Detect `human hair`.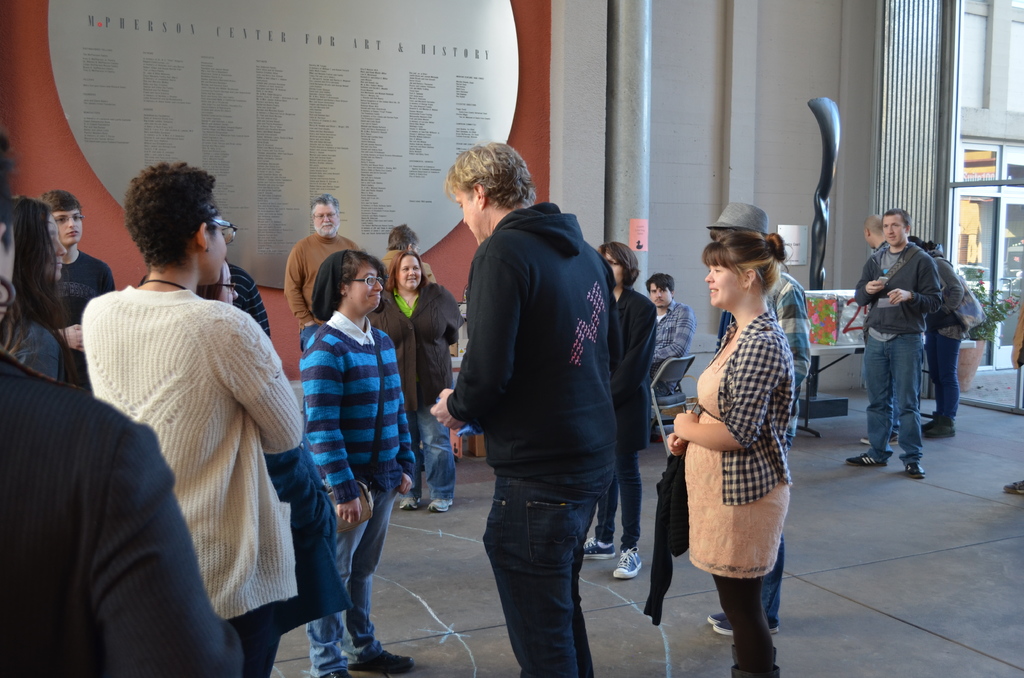
Detected at BBox(0, 195, 84, 387).
